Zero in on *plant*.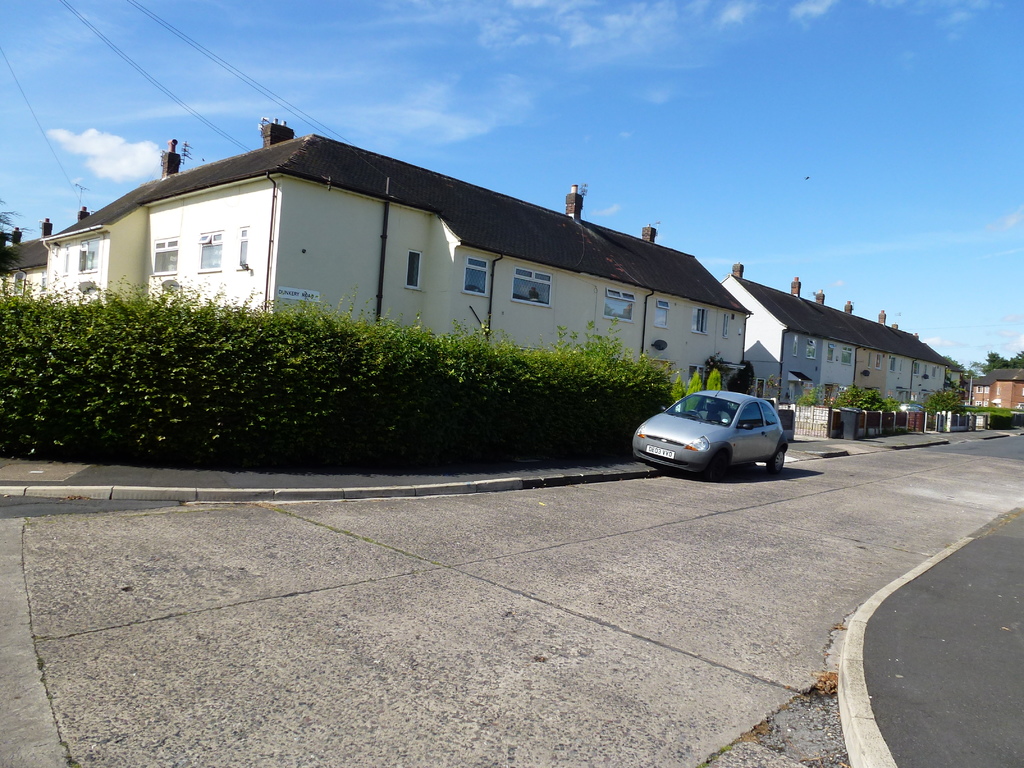
Zeroed in: box(271, 507, 290, 515).
